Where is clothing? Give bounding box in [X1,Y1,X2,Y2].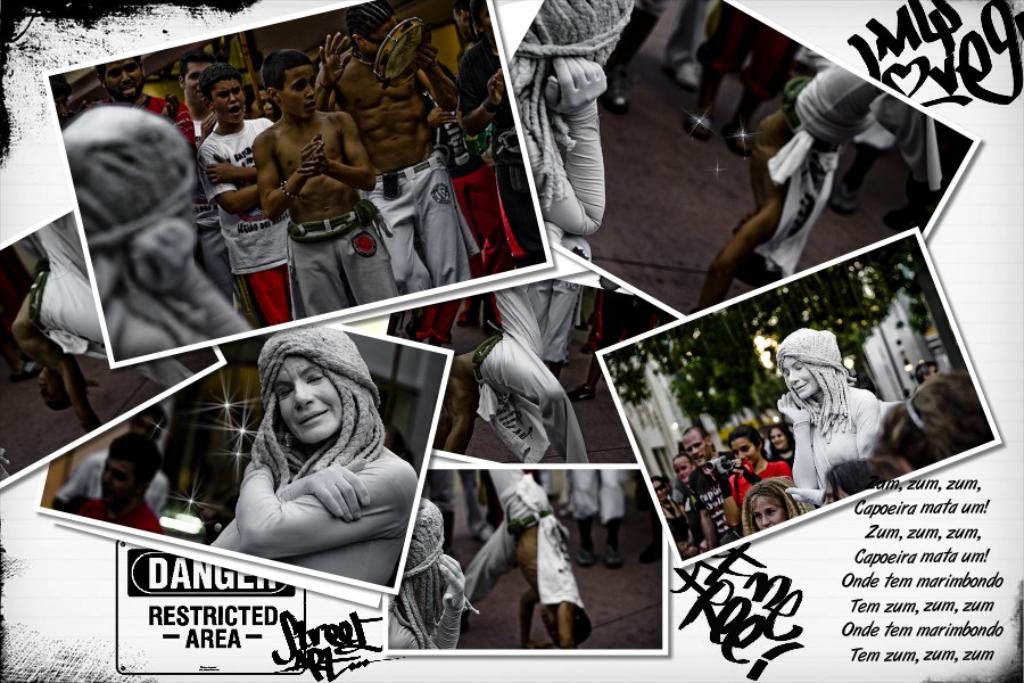
[729,456,810,511].
